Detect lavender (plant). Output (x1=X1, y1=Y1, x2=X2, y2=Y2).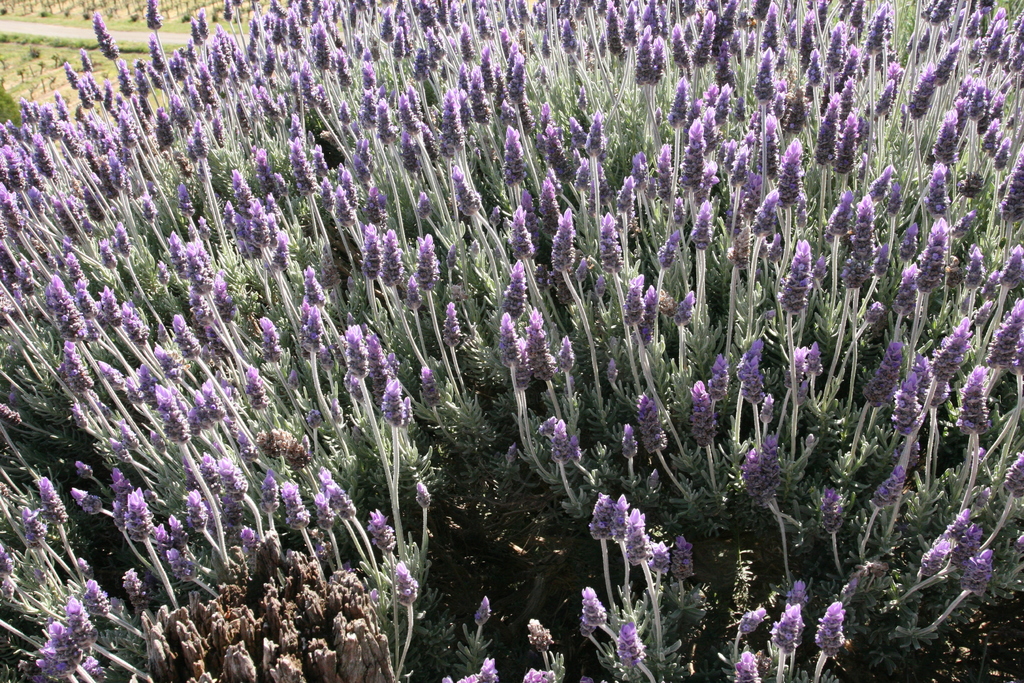
(x1=827, y1=335, x2=911, y2=466).
